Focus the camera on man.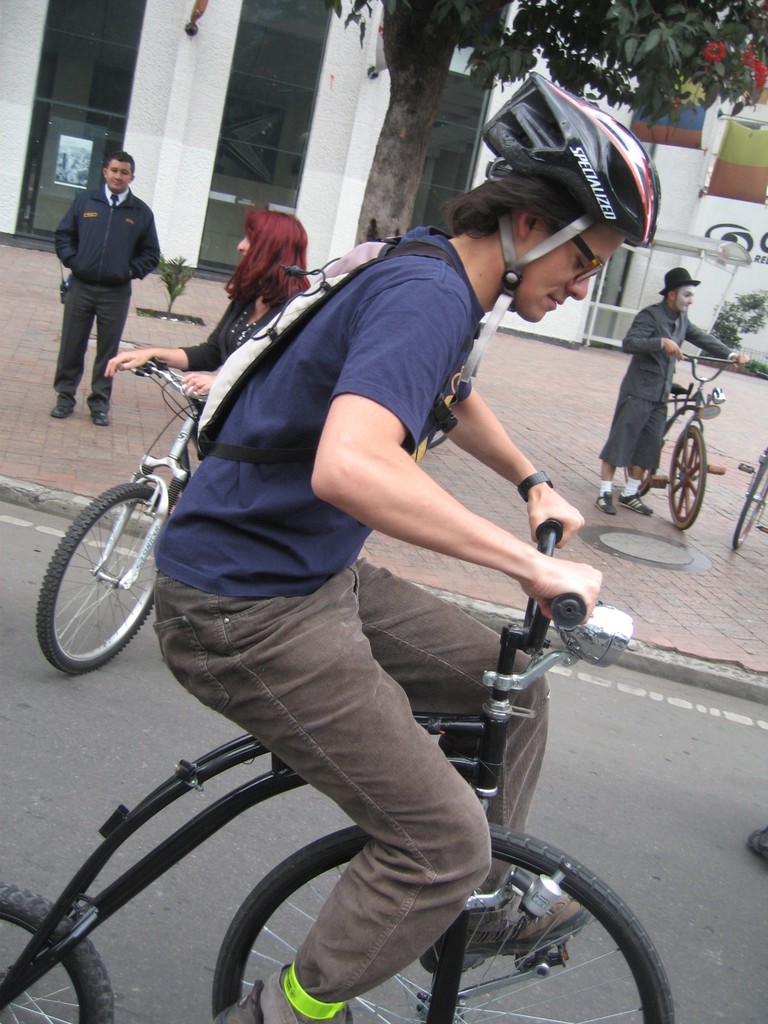
Focus region: x1=34 y1=142 x2=162 y2=413.
